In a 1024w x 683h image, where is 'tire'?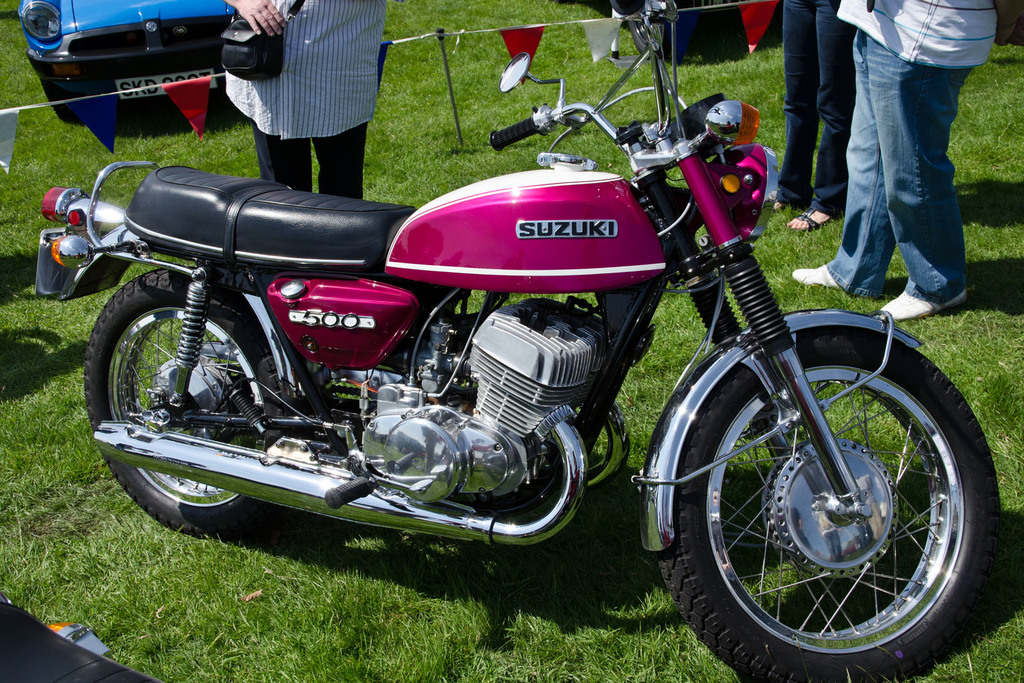
668:303:994:670.
